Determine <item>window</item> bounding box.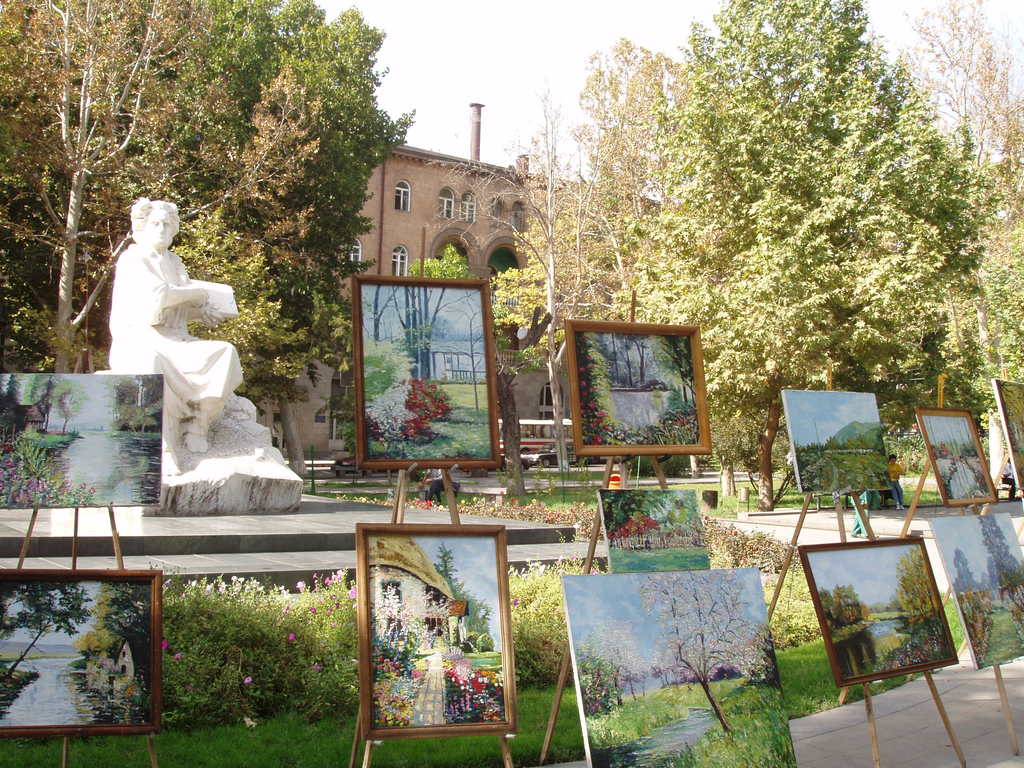
Determined: (left=394, top=179, right=412, bottom=214).
